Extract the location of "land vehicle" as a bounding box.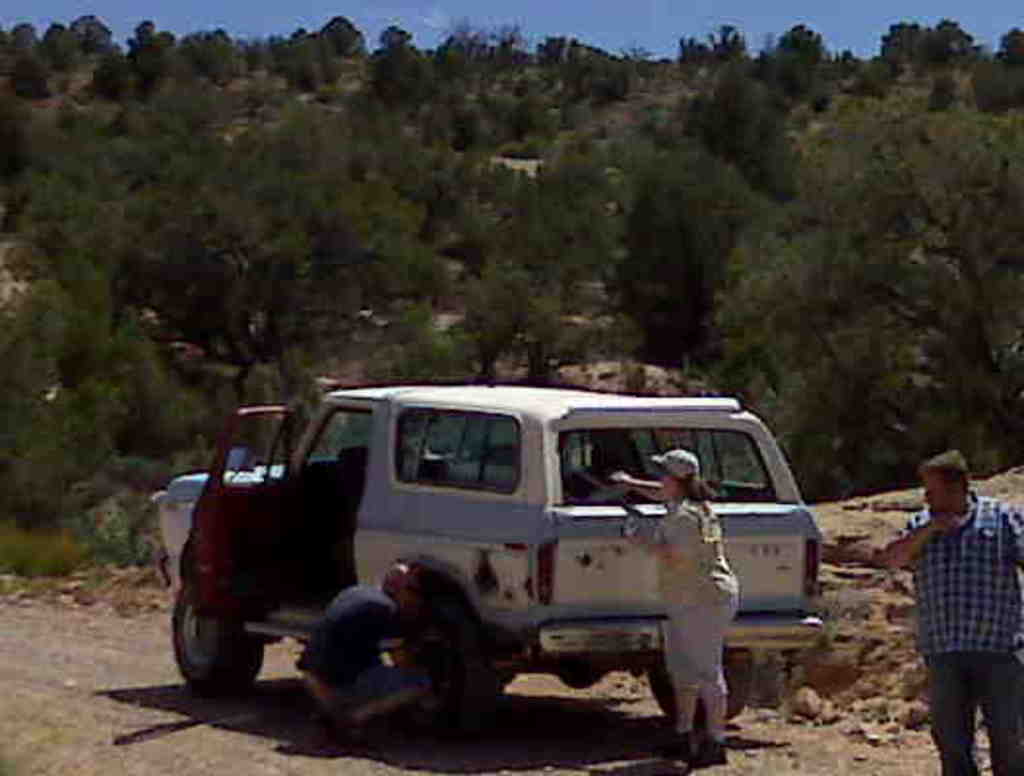
[144, 380, 832, 700].
